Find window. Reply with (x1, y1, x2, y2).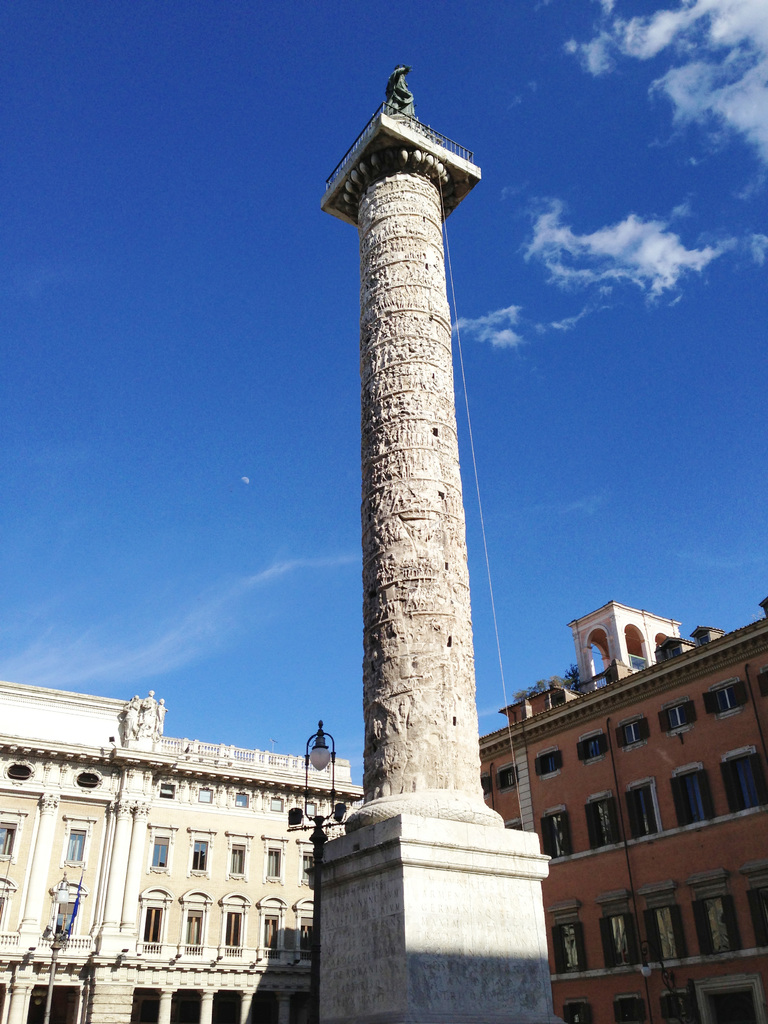
(223, 897, 248, 949).
